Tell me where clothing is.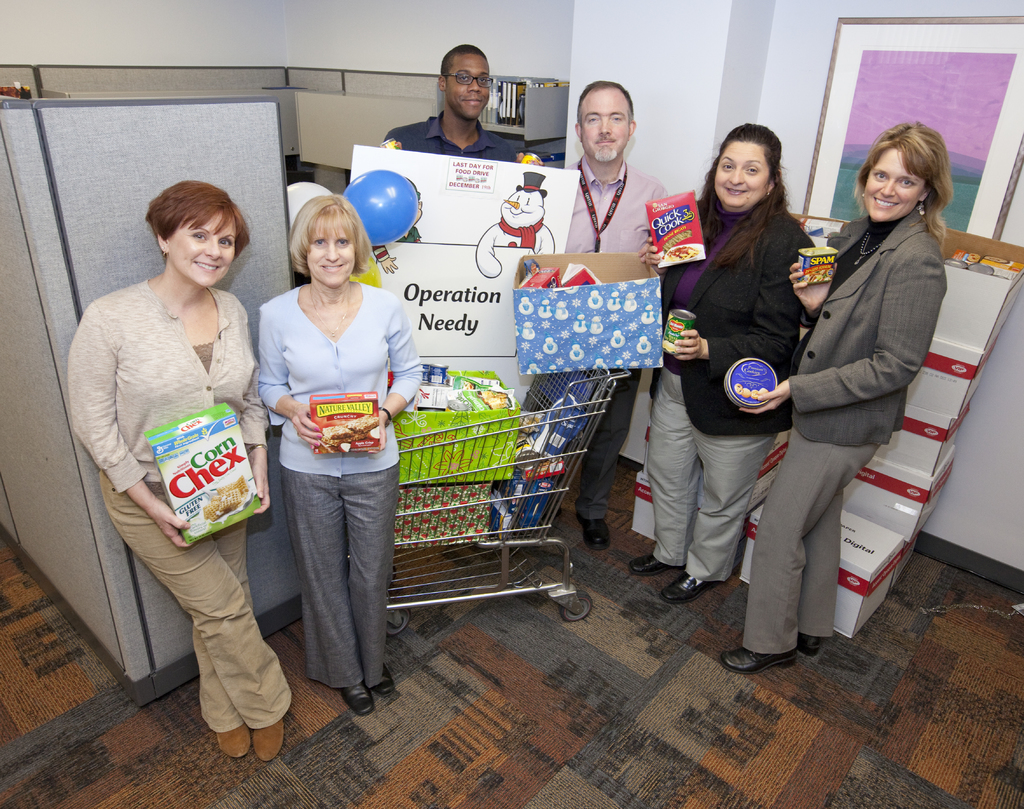
clothing is at x1=732 y1=211 x2=945 y2=652.
